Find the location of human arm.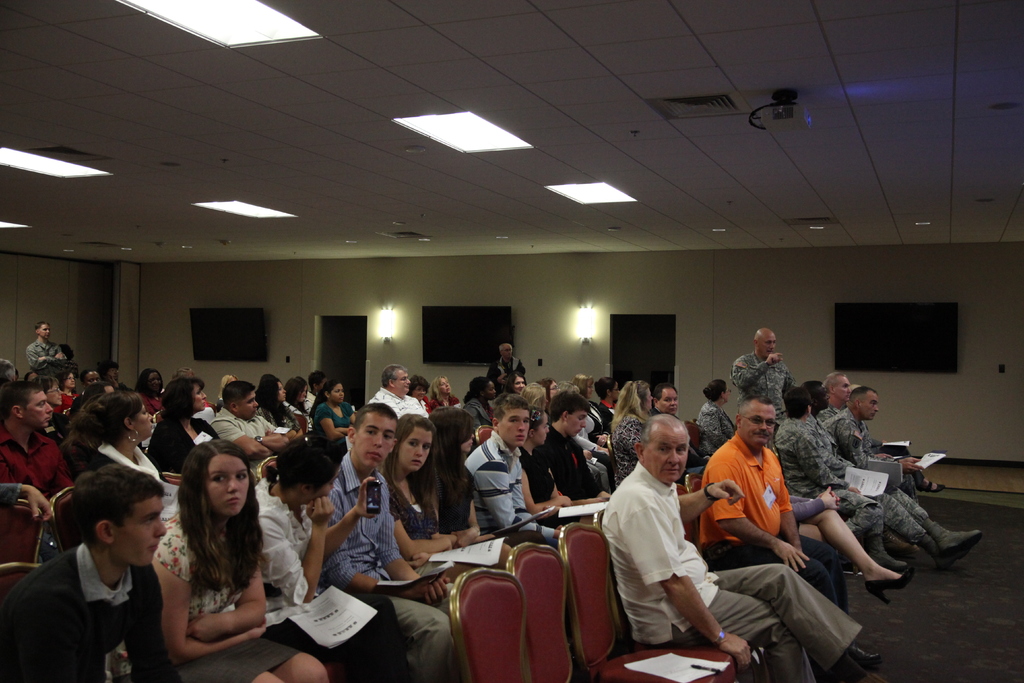
Location: (left=729, top=356, right=784, bottom=390).
